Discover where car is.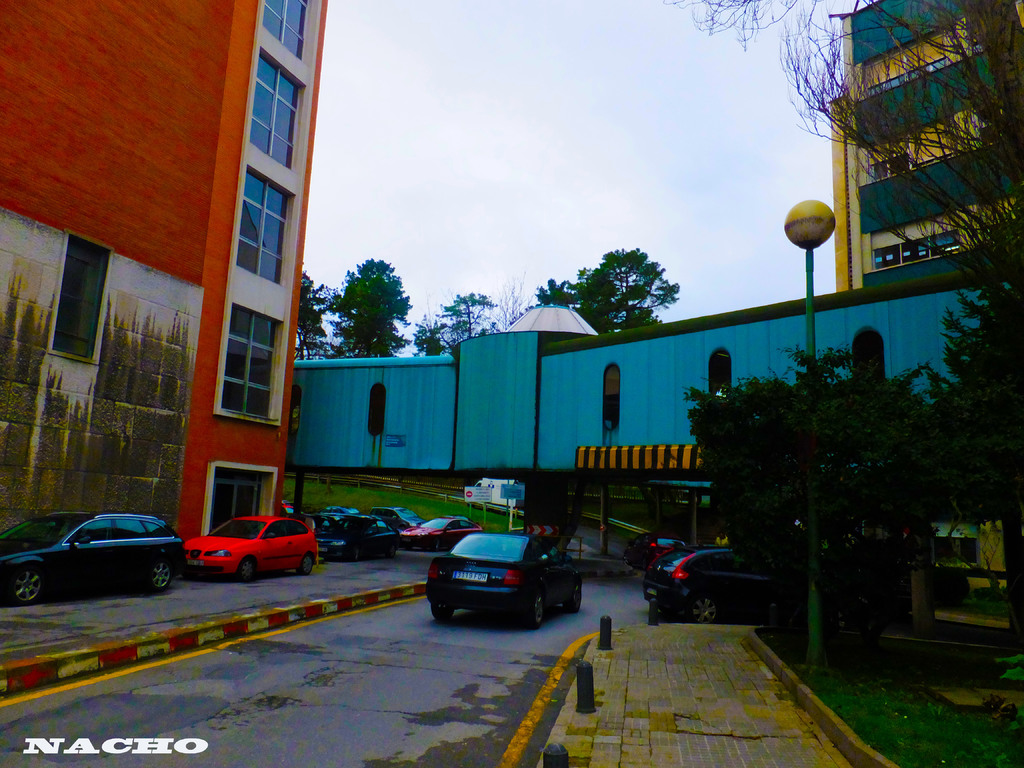
Discovered at pyautogui.locateOnScreen(399, 513, 483, 549).
